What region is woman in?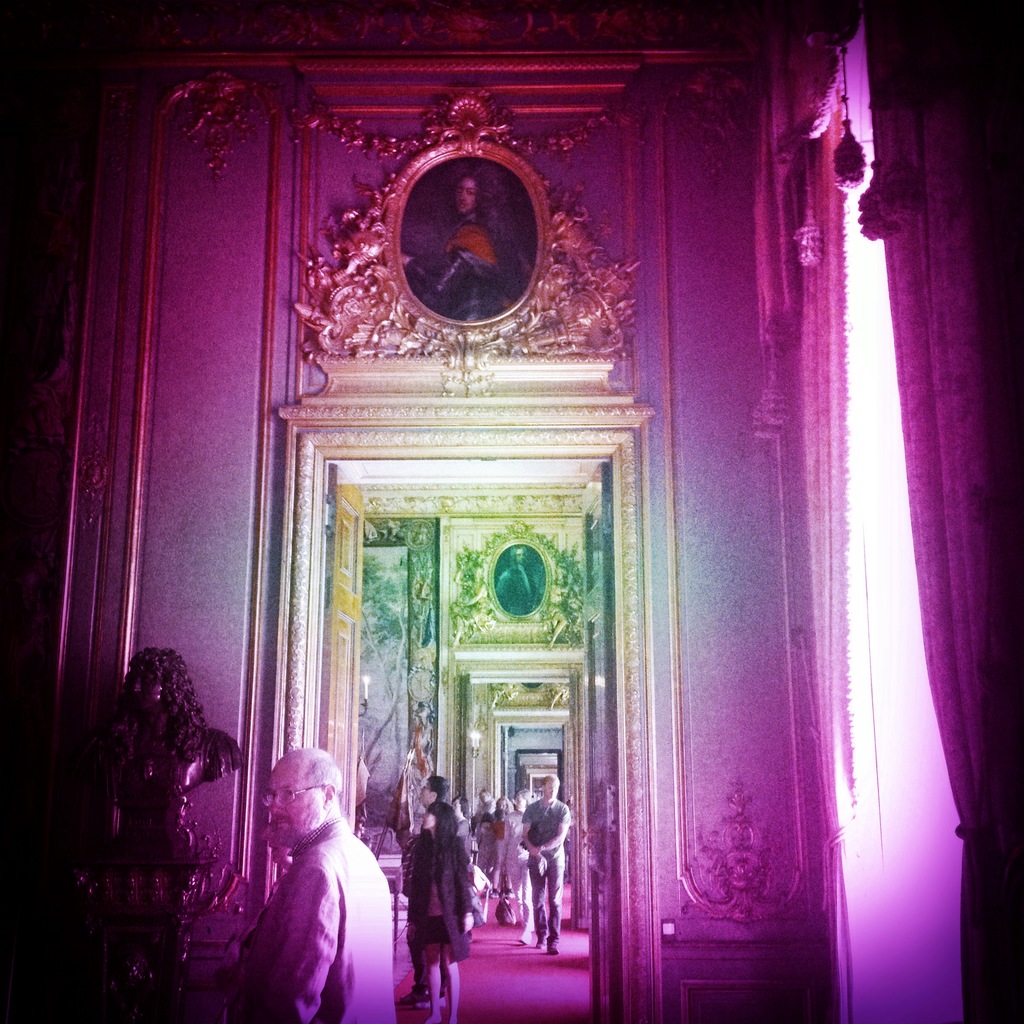
region(48, 640, 254, 1023).
